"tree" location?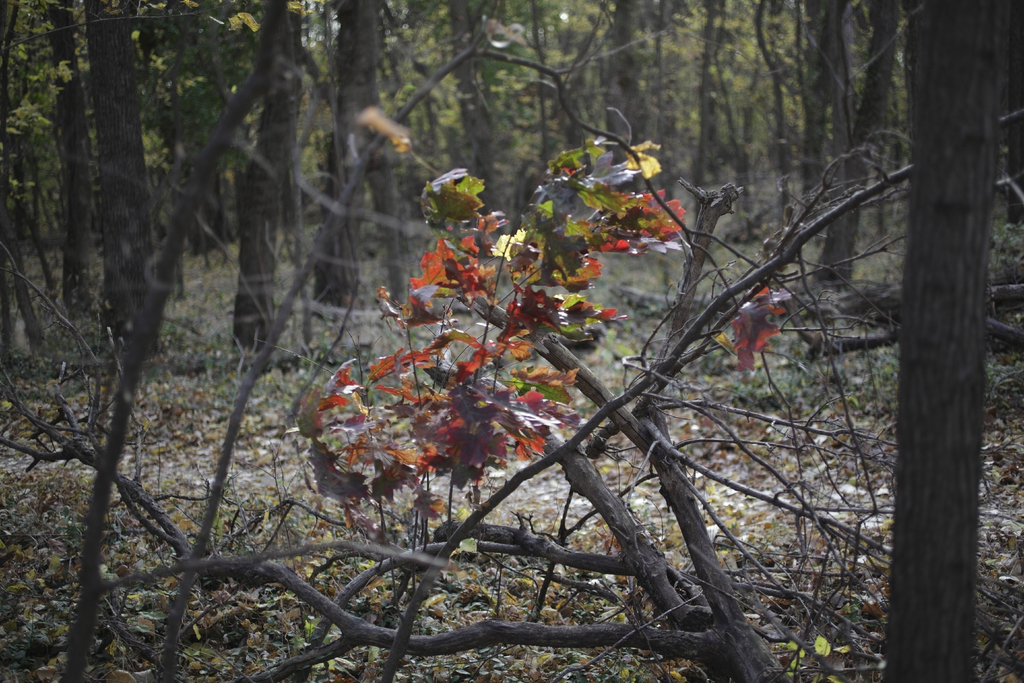
locate(458, 0, 623, 359)
